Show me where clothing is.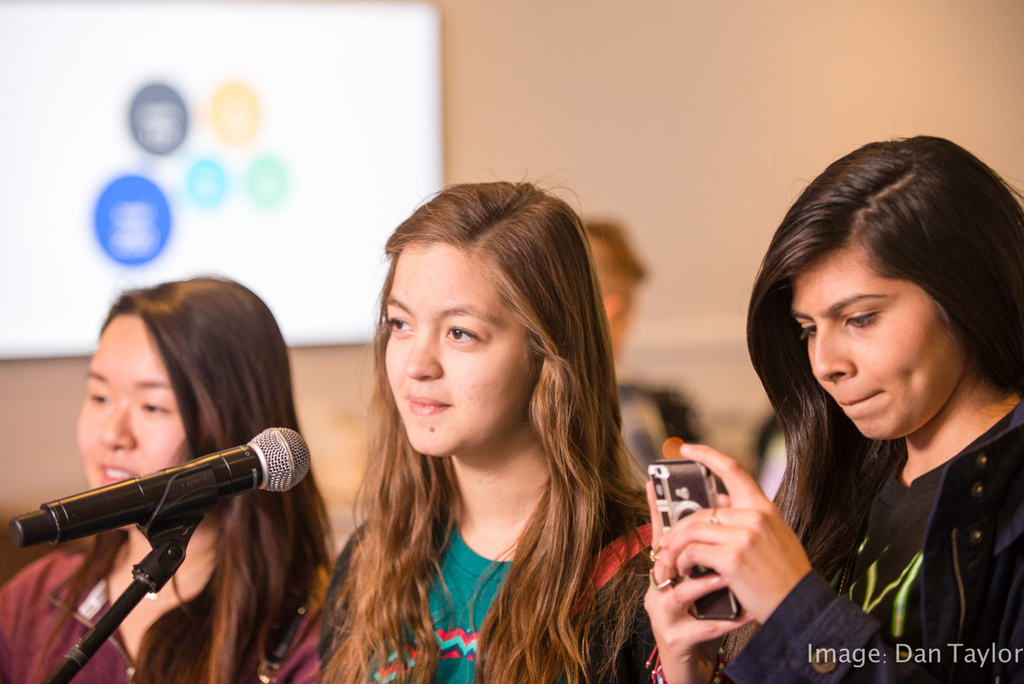
clothing is at 677,396,1023,683.
